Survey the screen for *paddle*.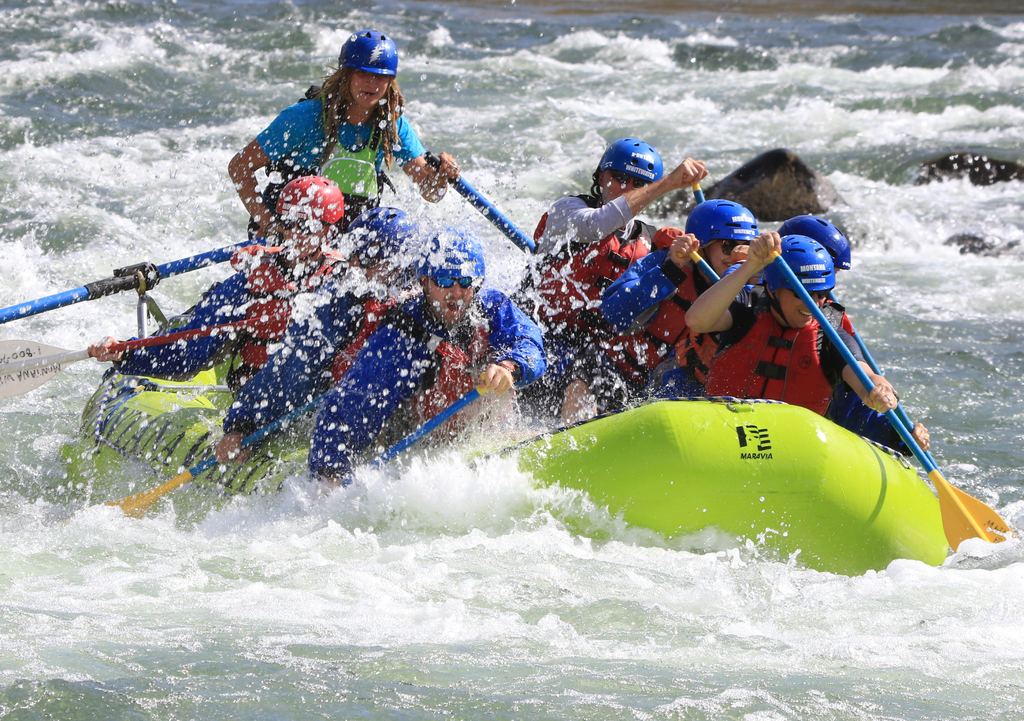
Survey found: 104,373,353,519.
